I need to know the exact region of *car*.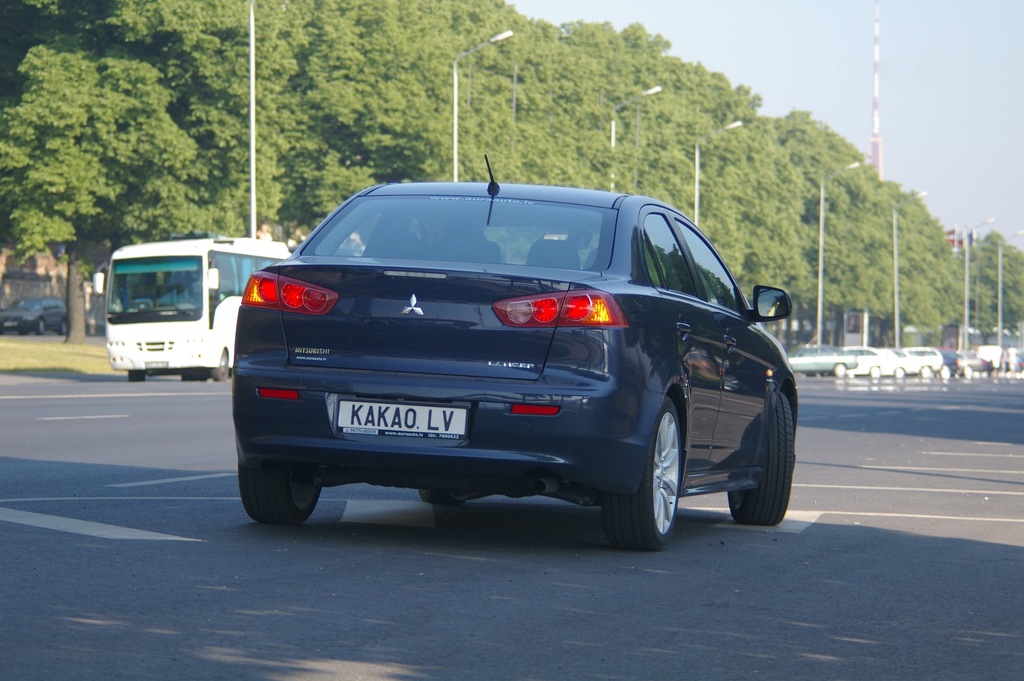
Region: 228, 170, 809, 557.
